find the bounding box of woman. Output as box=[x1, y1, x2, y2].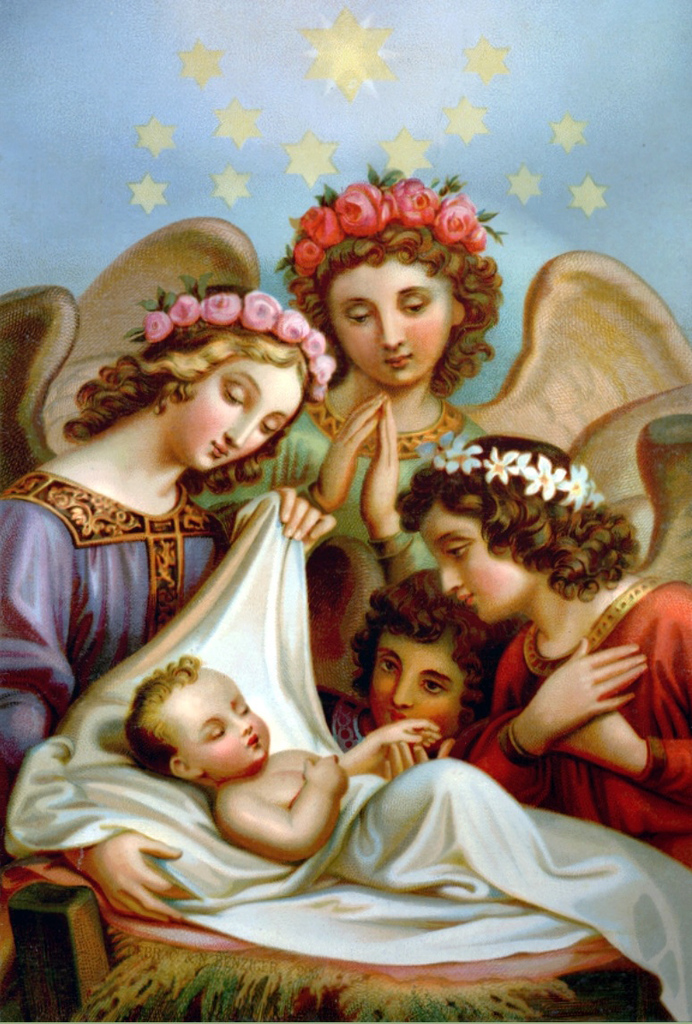
box=[187, 158, 504, 610].
